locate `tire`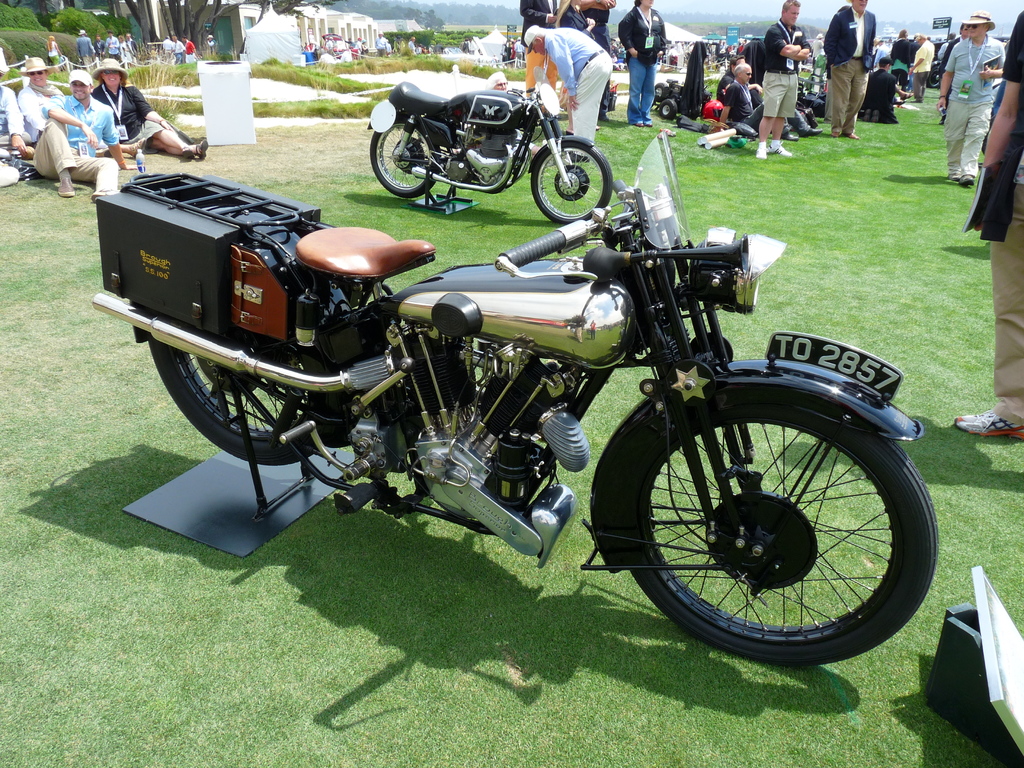
pyautogui.locateOnScreen(527, 145, 611, 223)
